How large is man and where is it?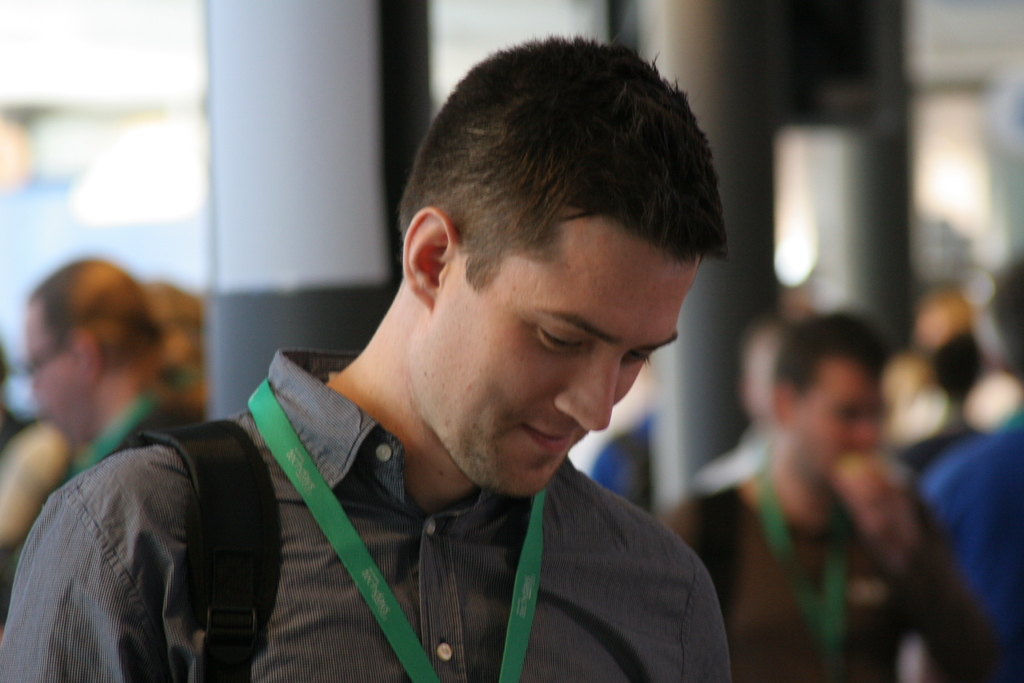
Bounding box: left=914, top=253, right=1023, bottom=682.
